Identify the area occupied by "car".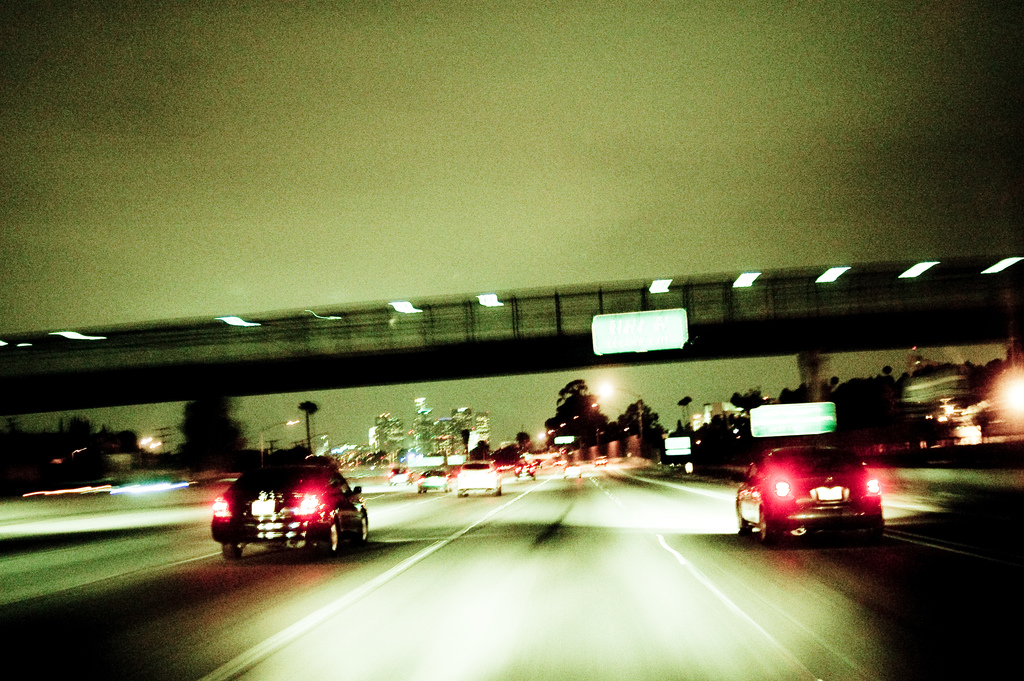
Area: BBox(415, 466, 449, 493).
